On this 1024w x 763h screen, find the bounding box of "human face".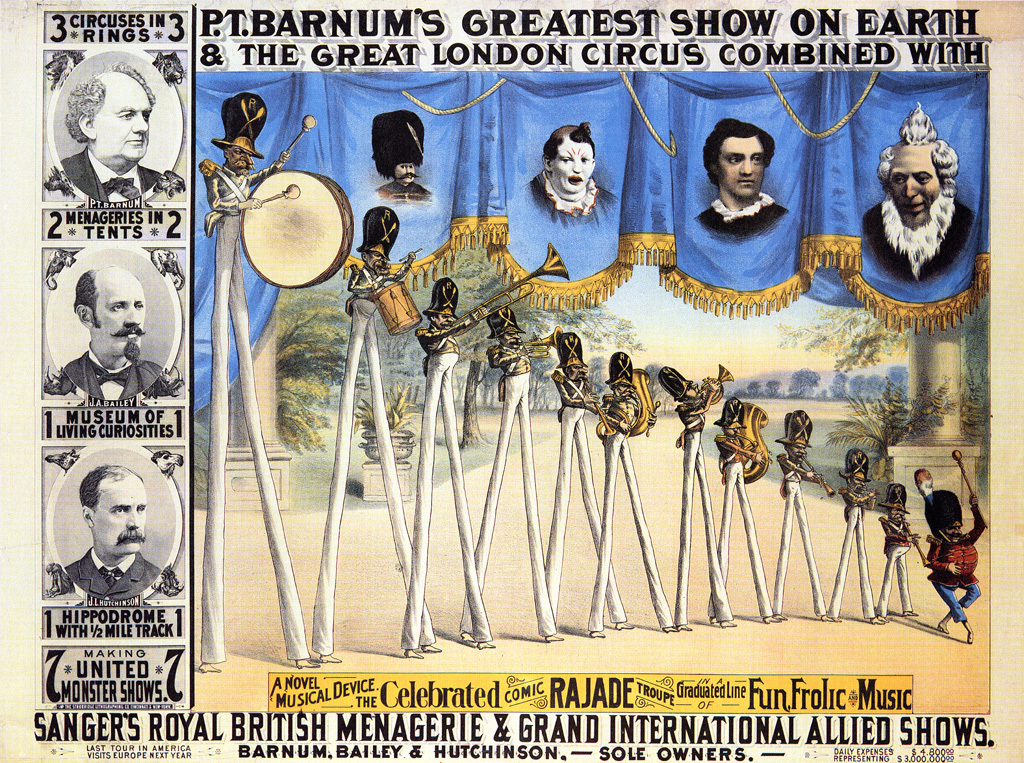
Bounding box: bbox=(434, 313, 455, 330).
